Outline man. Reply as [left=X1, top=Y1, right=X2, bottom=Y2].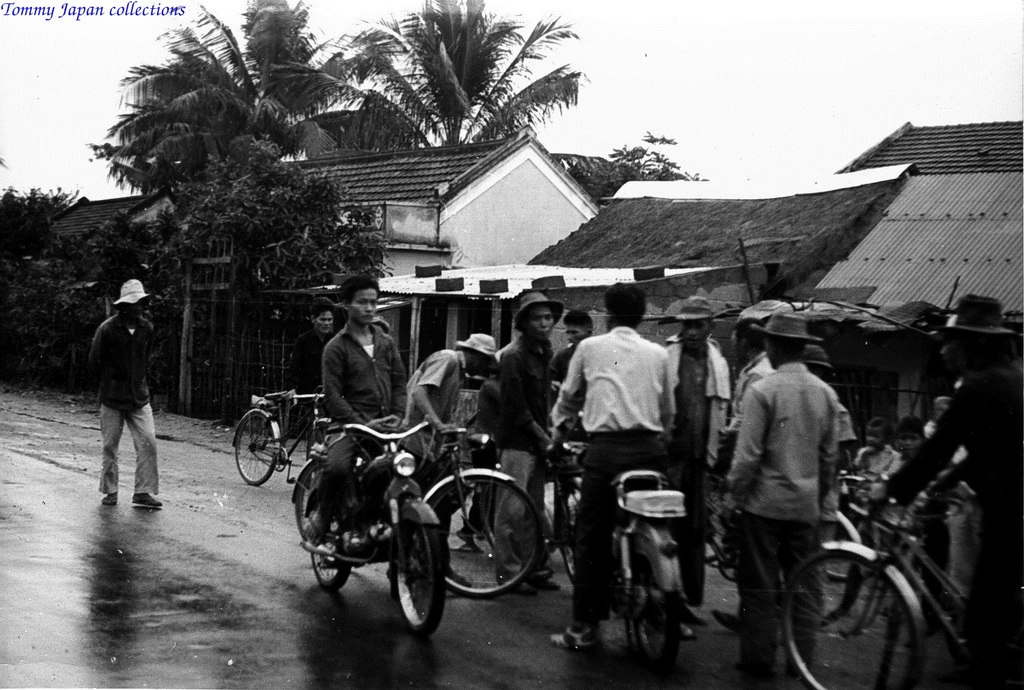
[left=722, top=307, right=777, bottom=418].
